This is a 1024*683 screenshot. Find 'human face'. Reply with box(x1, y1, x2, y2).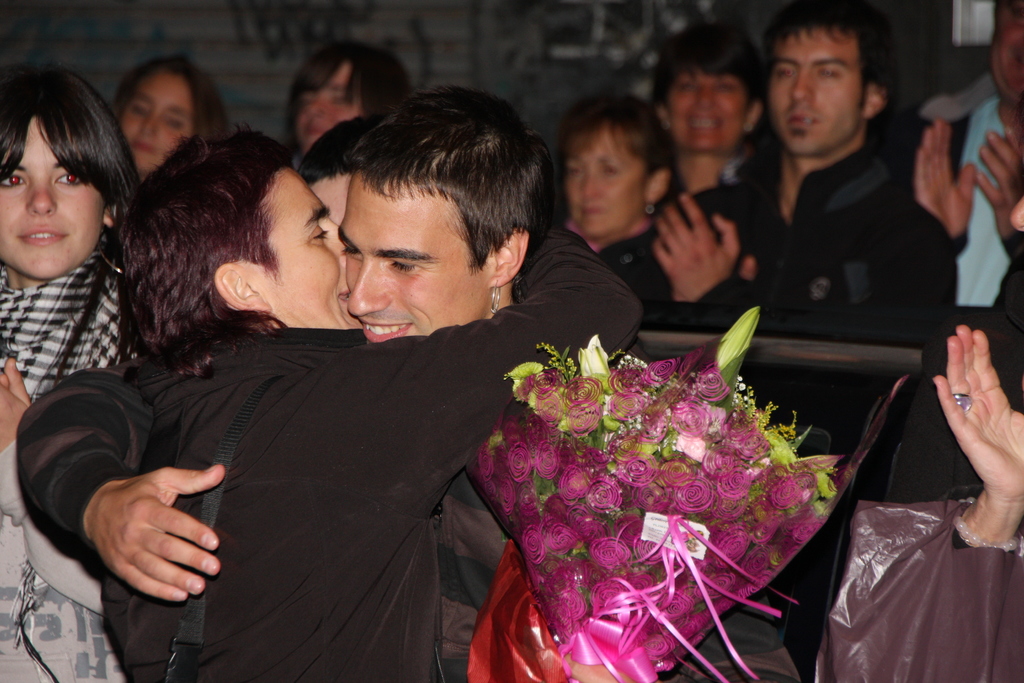
box(771, 26, 861, 155).
